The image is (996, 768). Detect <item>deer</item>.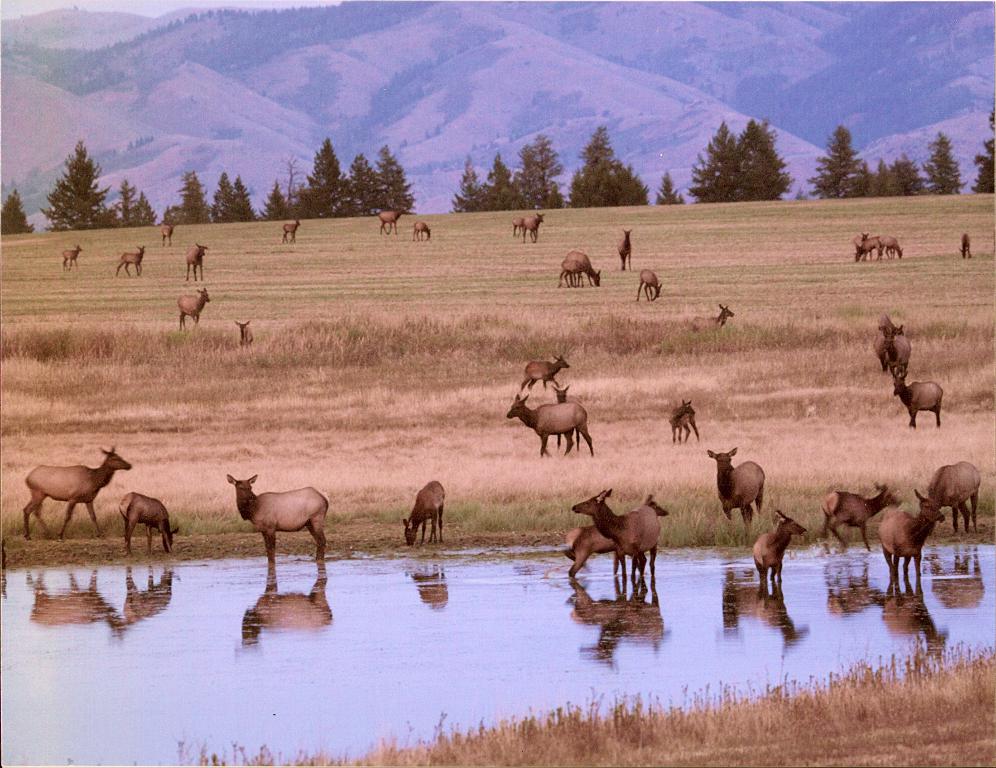
Detection: x1=27 y1=444 x2=129 y2=538.
